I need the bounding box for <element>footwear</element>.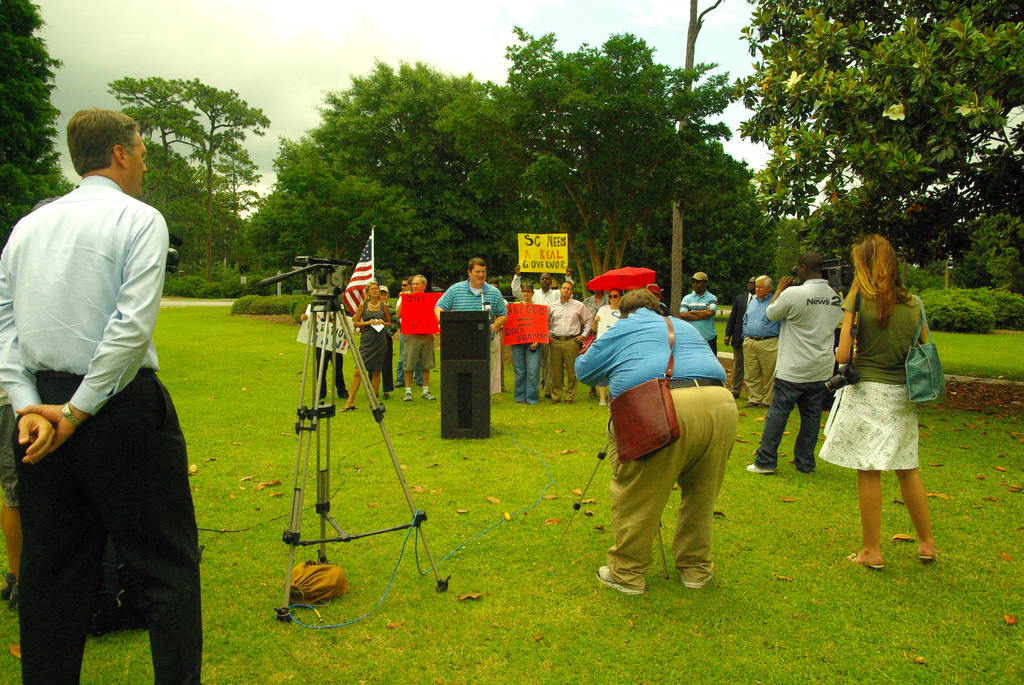
Here it is: [746, 399, 756, 408].
